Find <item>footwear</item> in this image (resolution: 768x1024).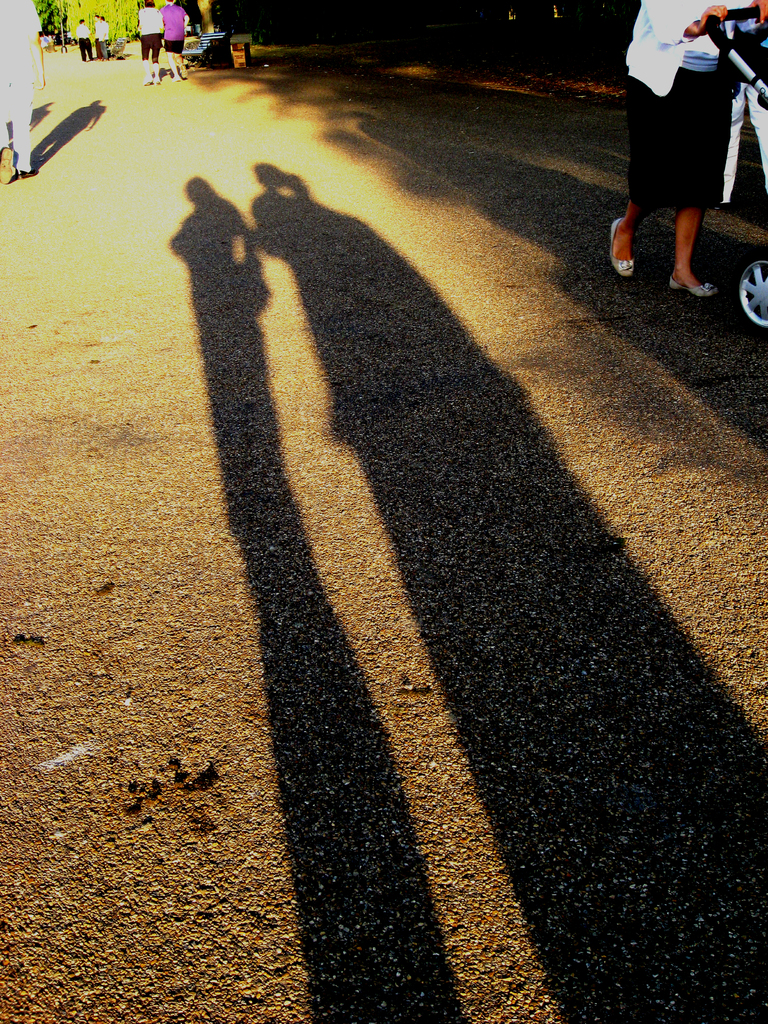
<region>166, 59, 177, 78</region>.
